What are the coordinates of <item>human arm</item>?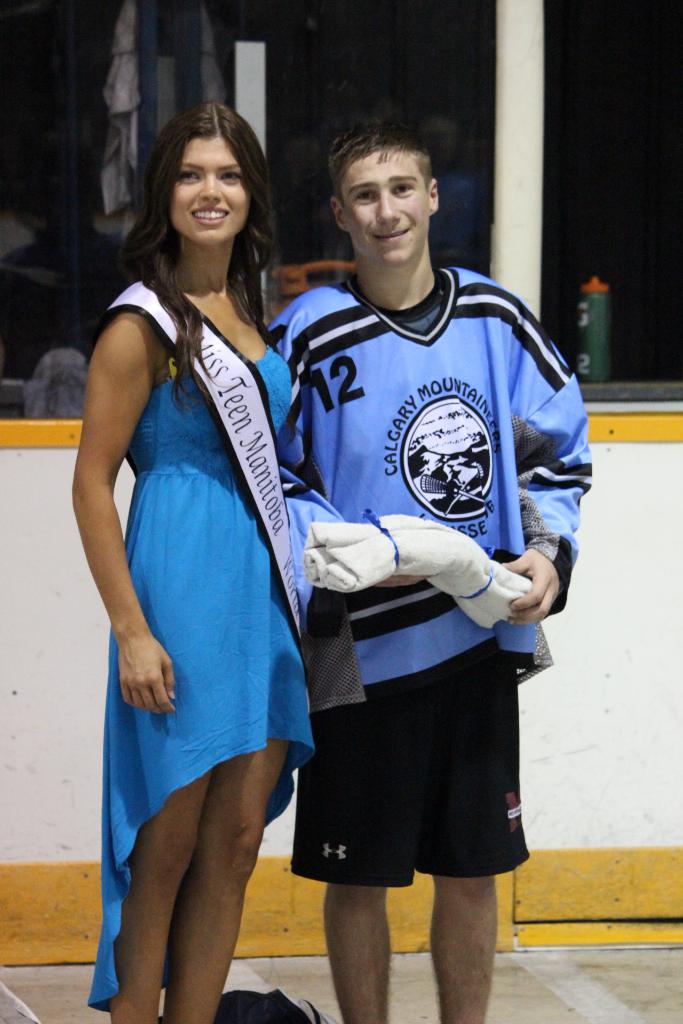
crop(492, 284, 599, 625).
